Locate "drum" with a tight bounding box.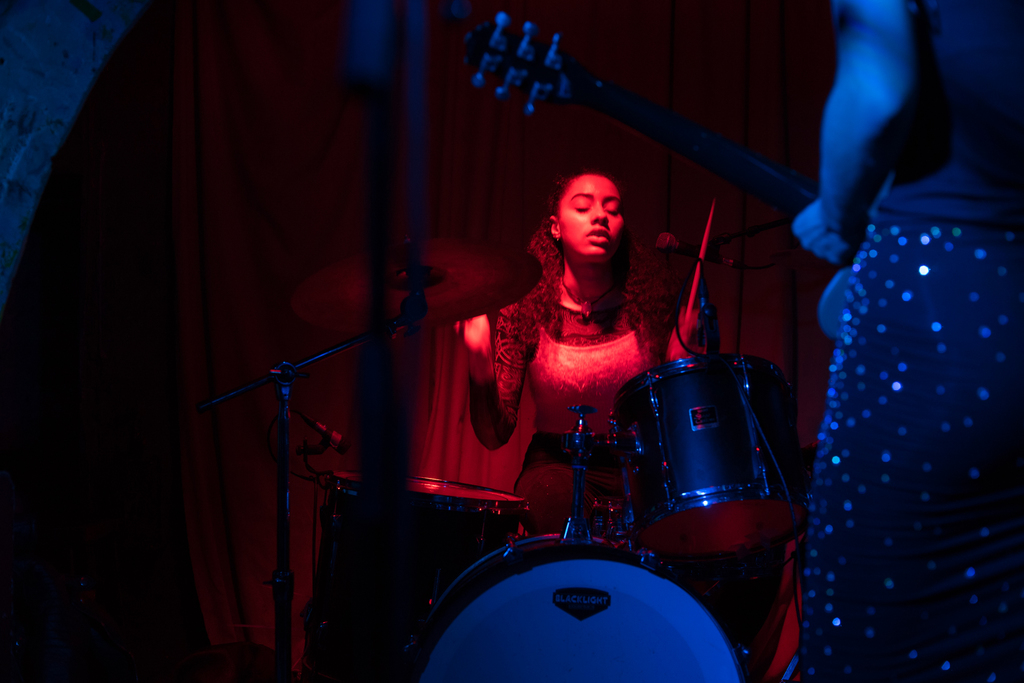
[left=316, top=474, right=531, bottom=682].
